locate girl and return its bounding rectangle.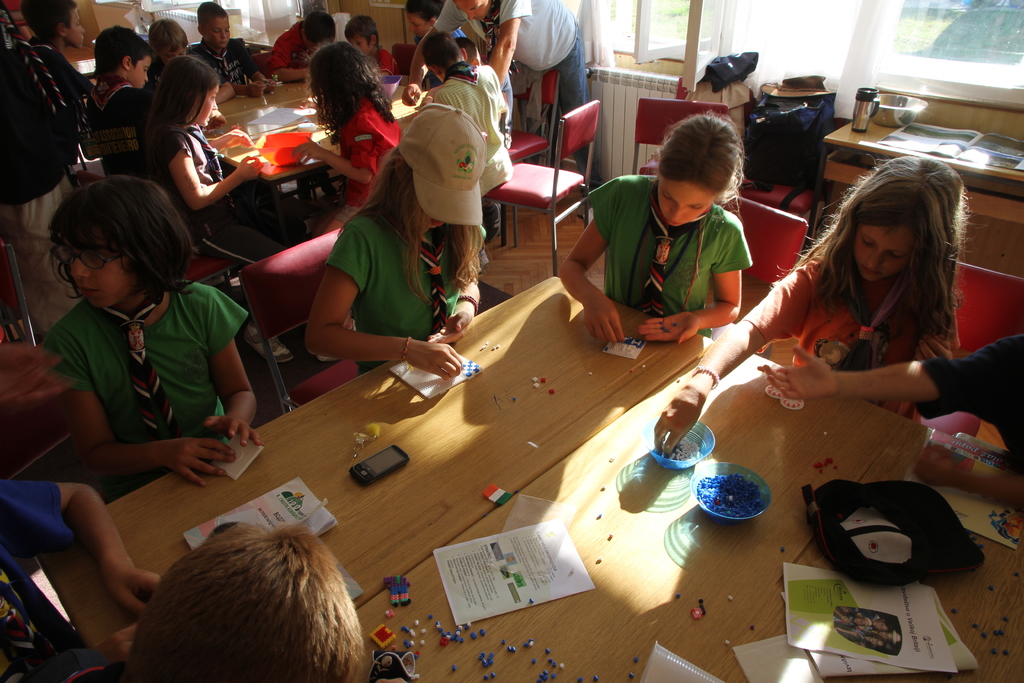
left=304, top=99, right=488, bottom=383.
